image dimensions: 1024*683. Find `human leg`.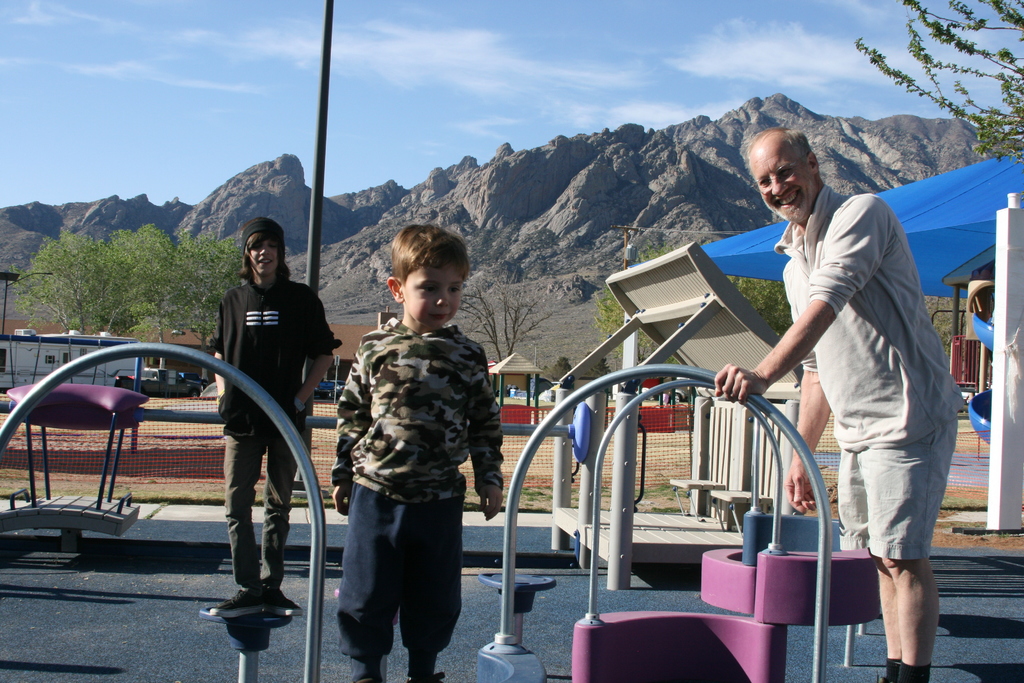
(x1=218, y1=434, x2=258, y2=579).
